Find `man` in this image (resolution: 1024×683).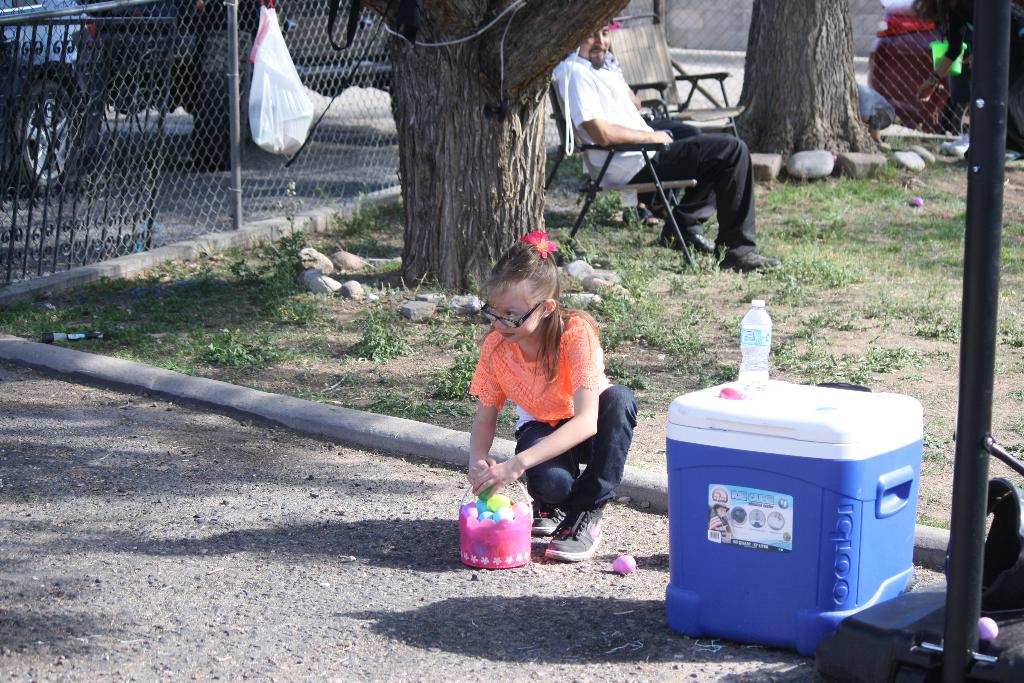
[x1=556, y1=57, x2=754, y2=269].
